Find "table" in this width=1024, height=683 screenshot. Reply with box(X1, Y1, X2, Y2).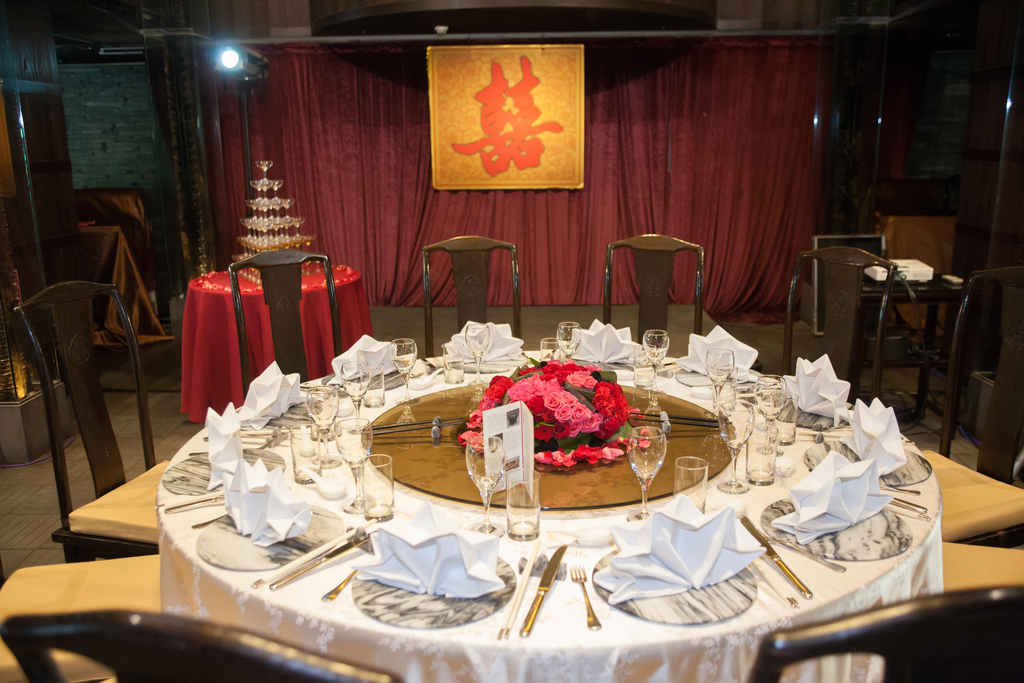
box(180, 262, 366, 425).
